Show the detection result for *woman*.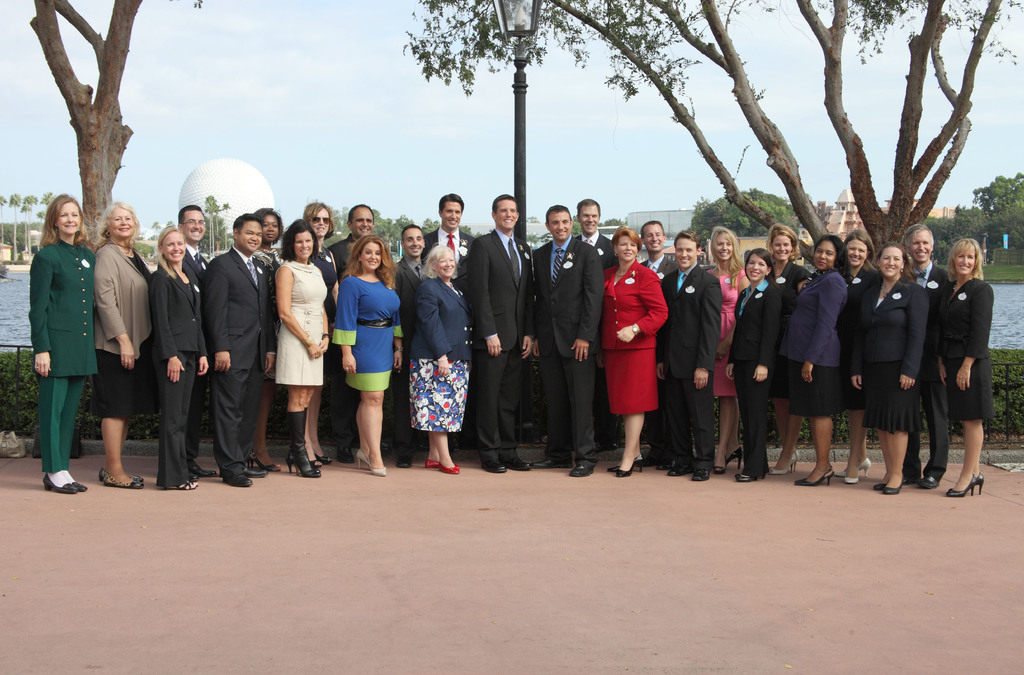
239 211 291 472.
